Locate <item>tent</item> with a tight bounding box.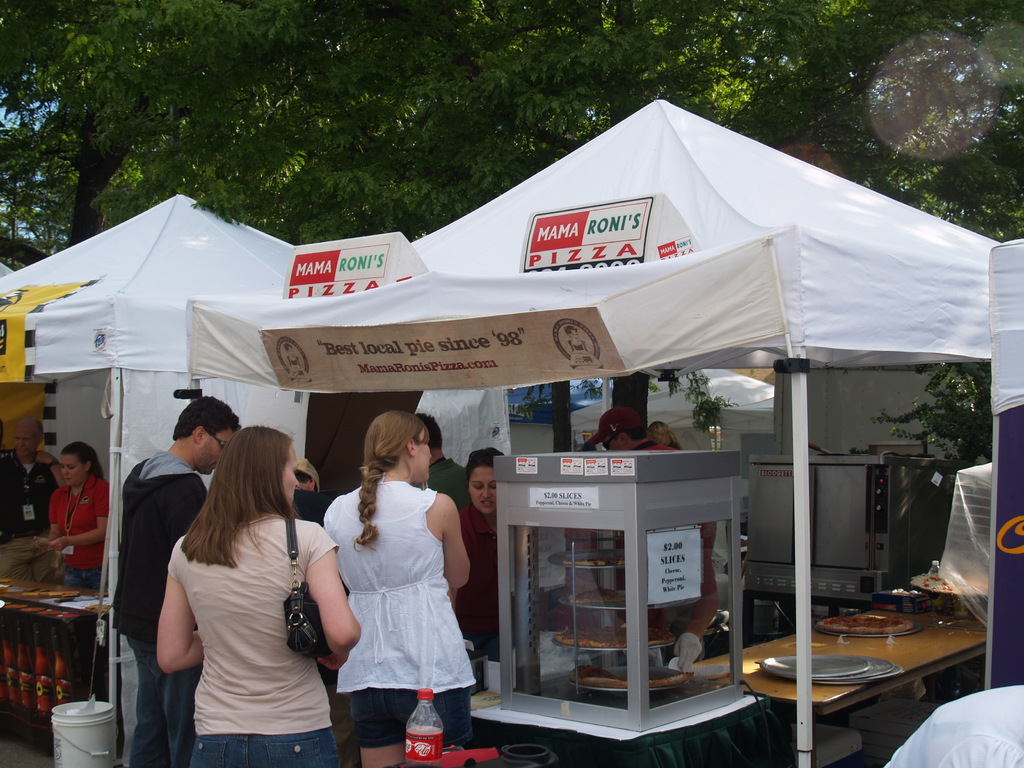
182:97:1002:767.
